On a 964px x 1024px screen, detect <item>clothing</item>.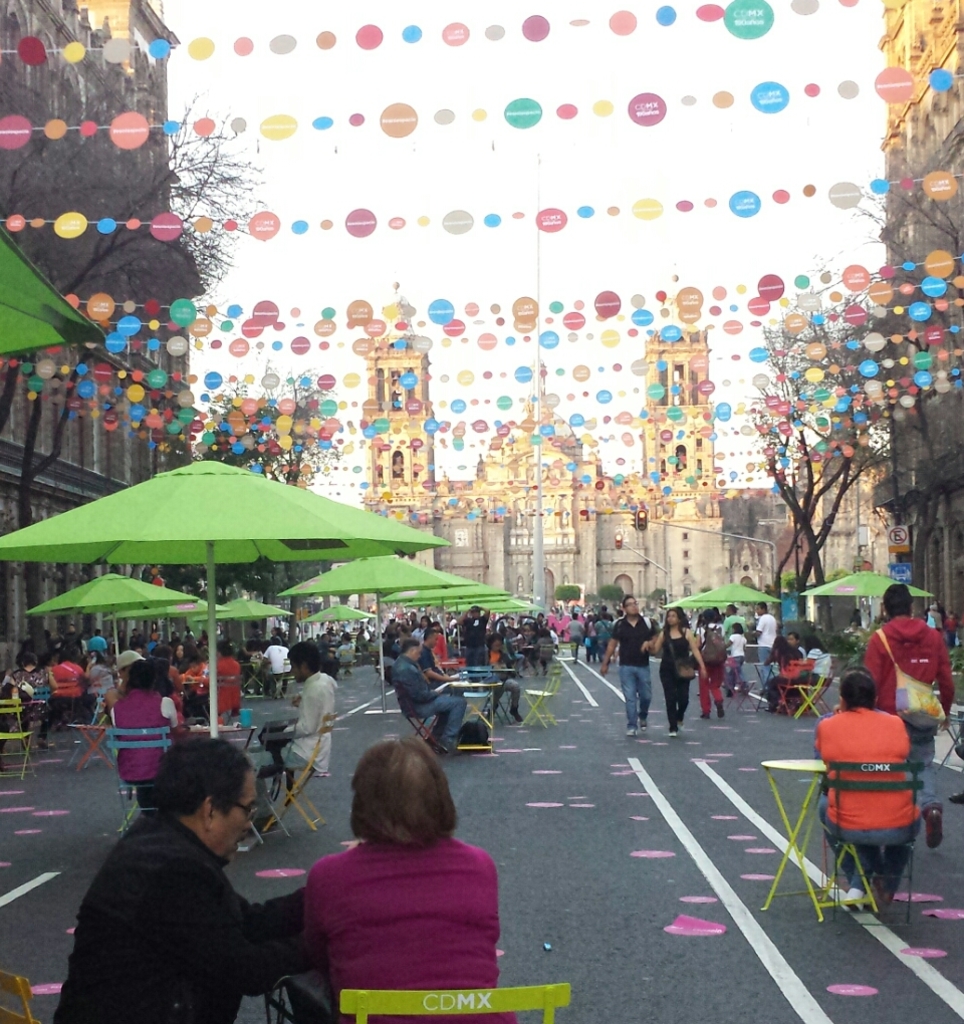
locate(757, 602, 777, 660).
